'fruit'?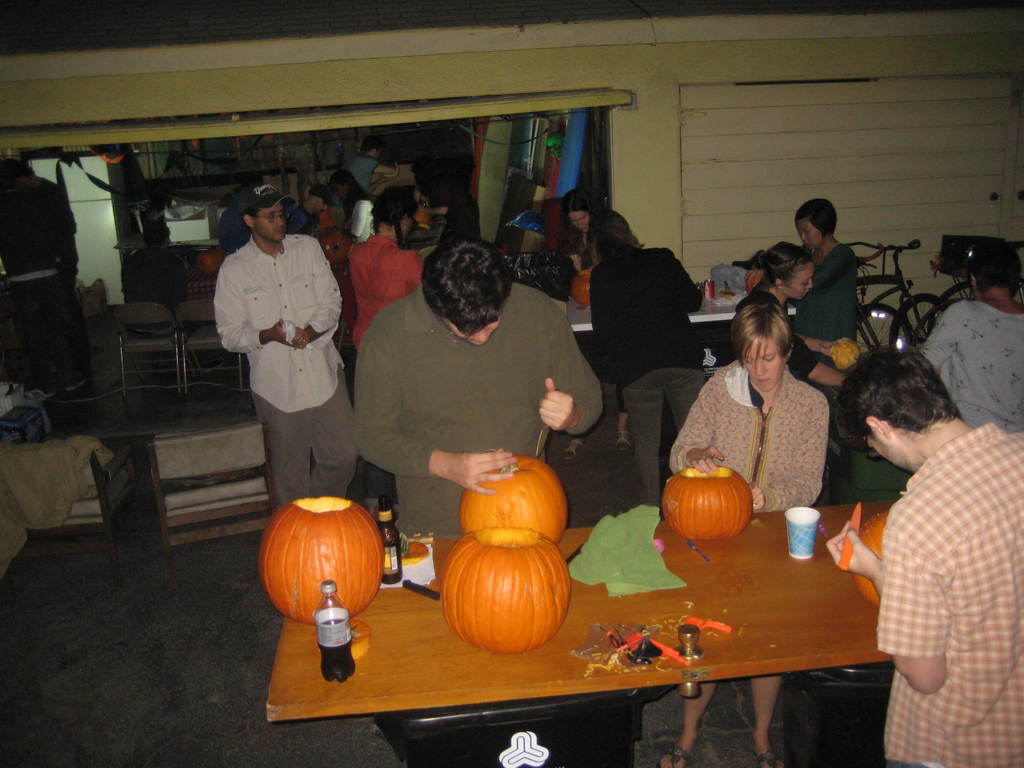
[657,458,750,543]
